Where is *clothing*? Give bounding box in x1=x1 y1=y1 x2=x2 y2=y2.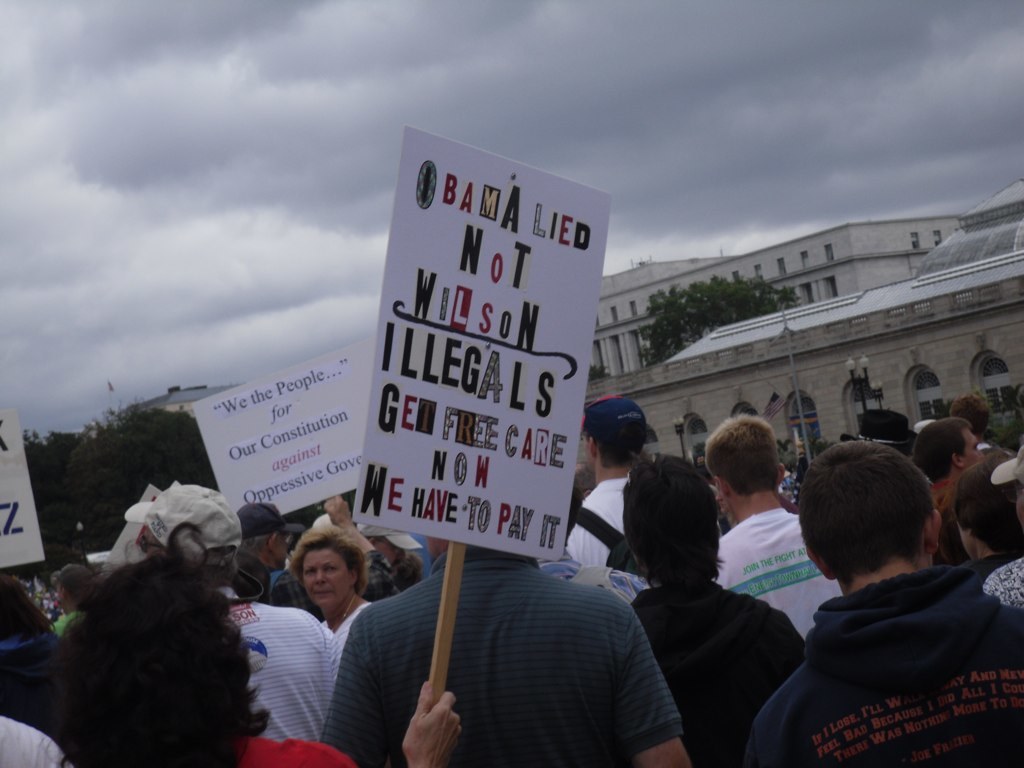
x1=756 y1=506 x2=1016 y2=767.
